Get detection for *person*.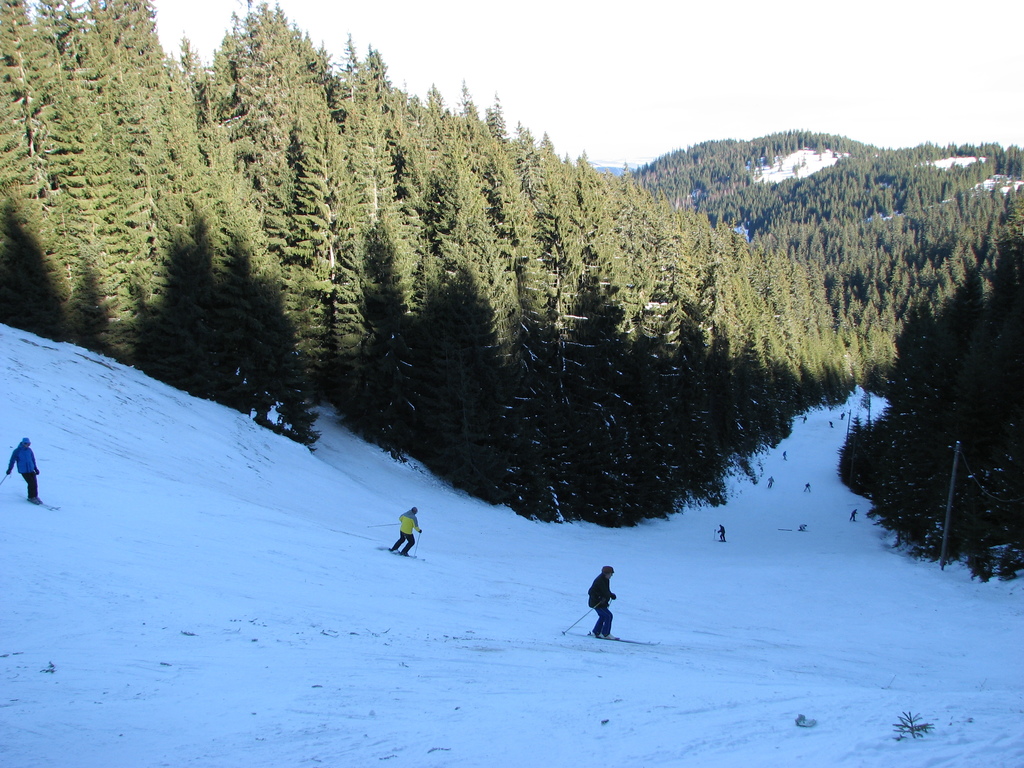
Detection: box(385, 506, 422, 556).
